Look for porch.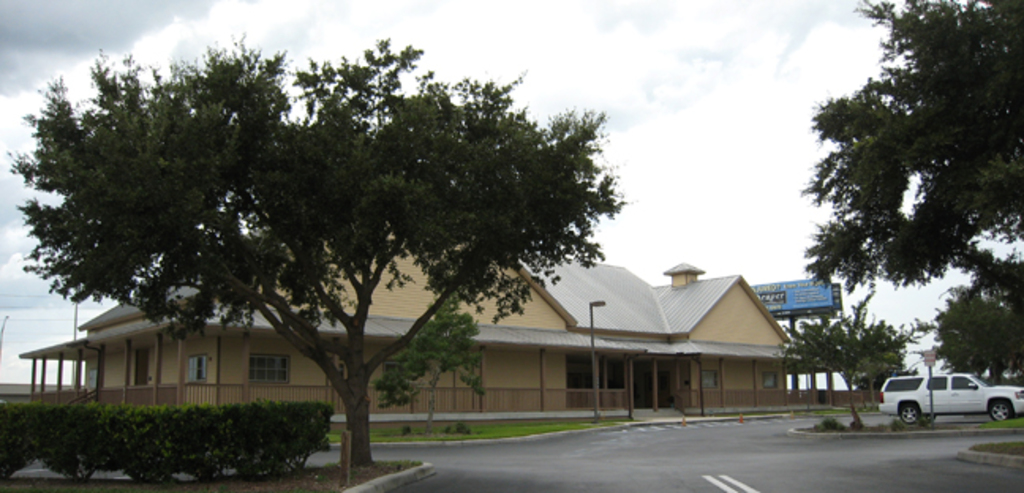
Found: (left=25, top=251, right=793, bottom=398).
